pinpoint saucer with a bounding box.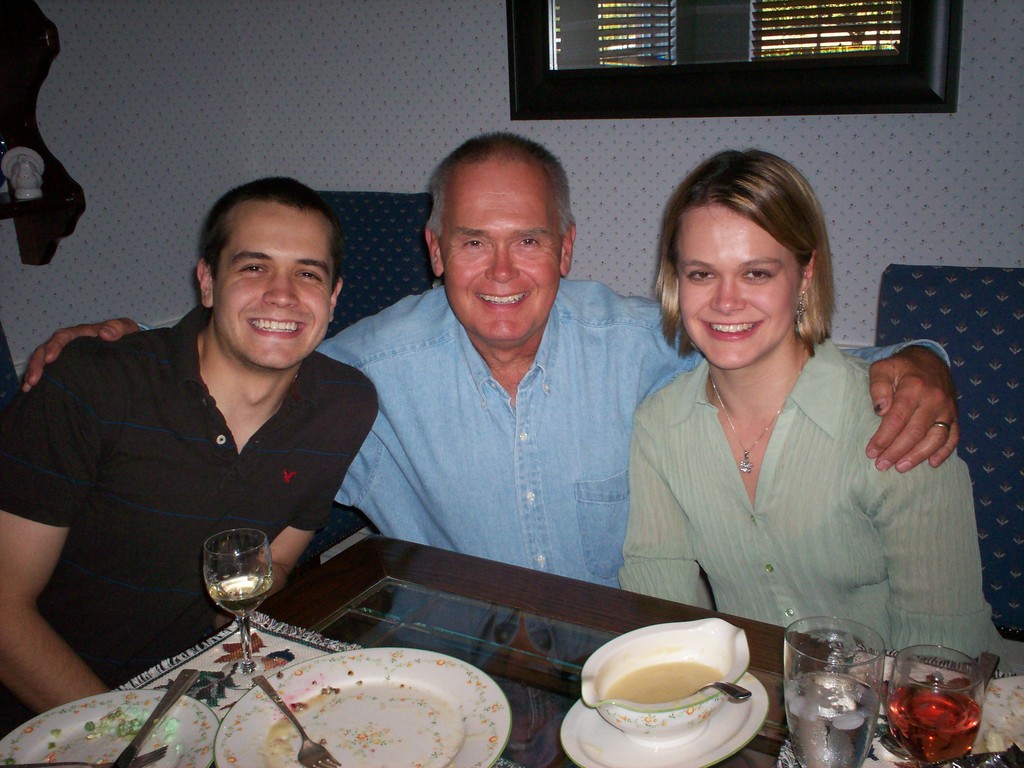
detection(558, 676, 769, 767).
